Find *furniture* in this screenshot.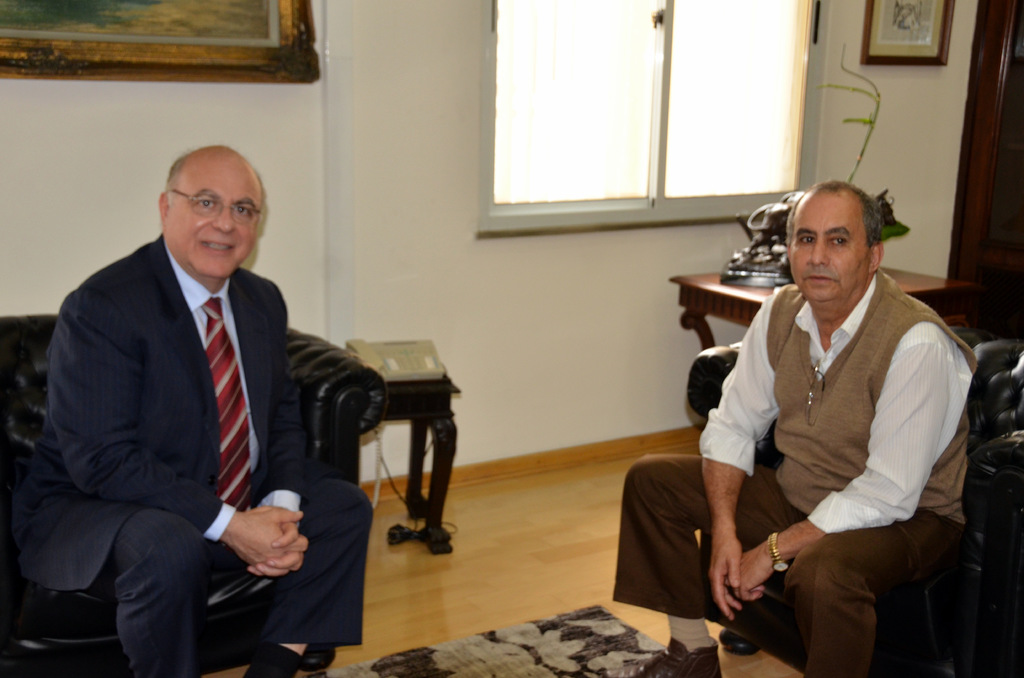
The bounding box for *furniture* is pyautogui.locateOnScreen(669, 265, 980, 349).
